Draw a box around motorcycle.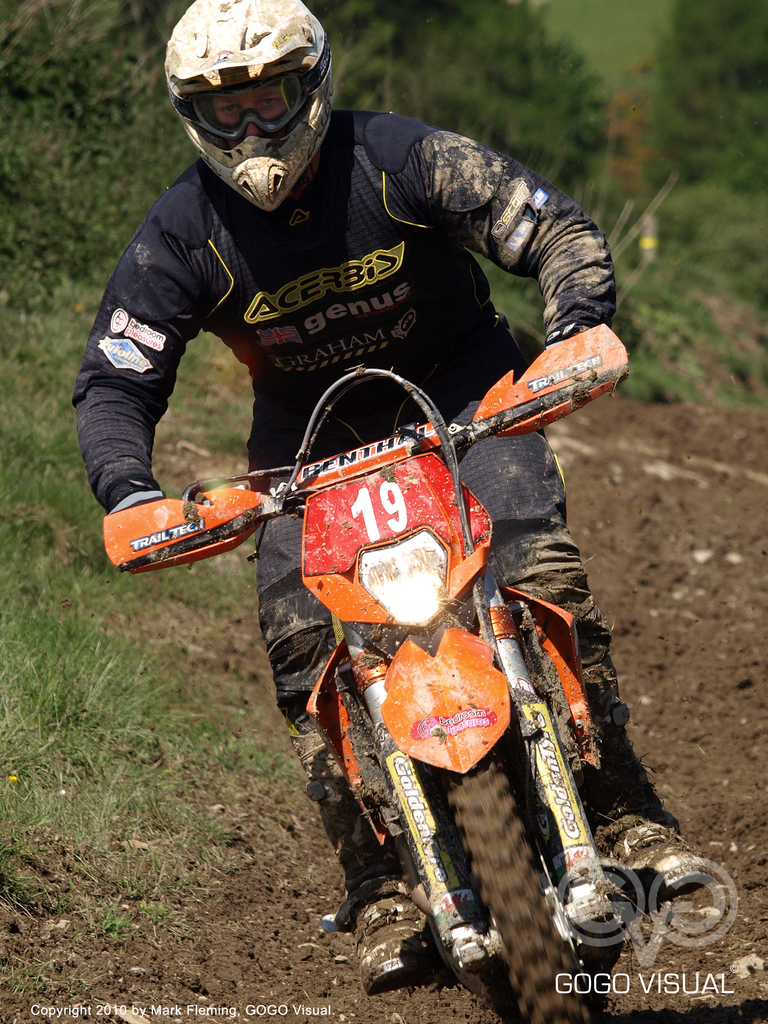
{"left": 79, "top": 323, "right": 749, "bottom": 1020}.
